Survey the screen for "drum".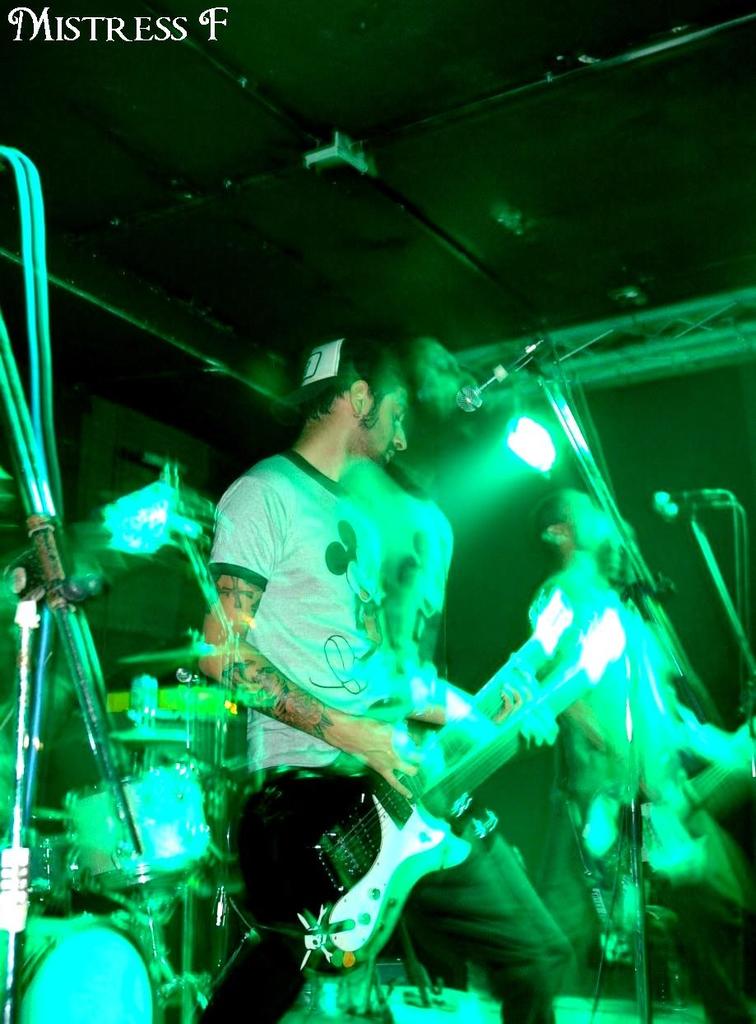
Survey found: select_region(65, 762, 212, 904).
